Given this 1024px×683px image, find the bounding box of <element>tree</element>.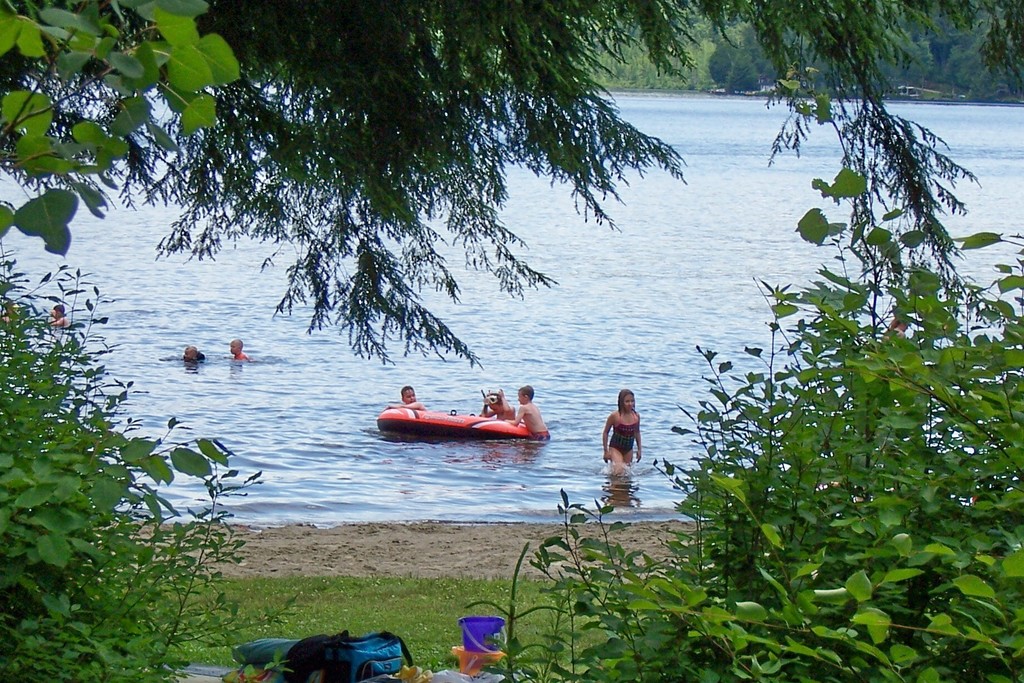
[0,0,248,260].
